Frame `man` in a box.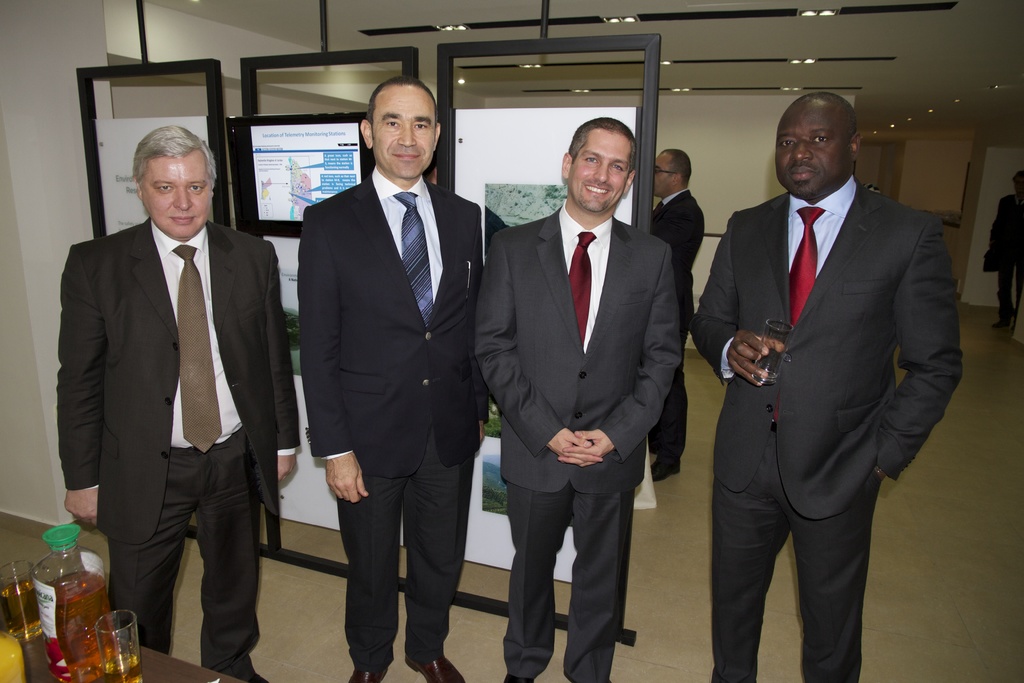
(left=295, top=81, right=517, bottom=682).
